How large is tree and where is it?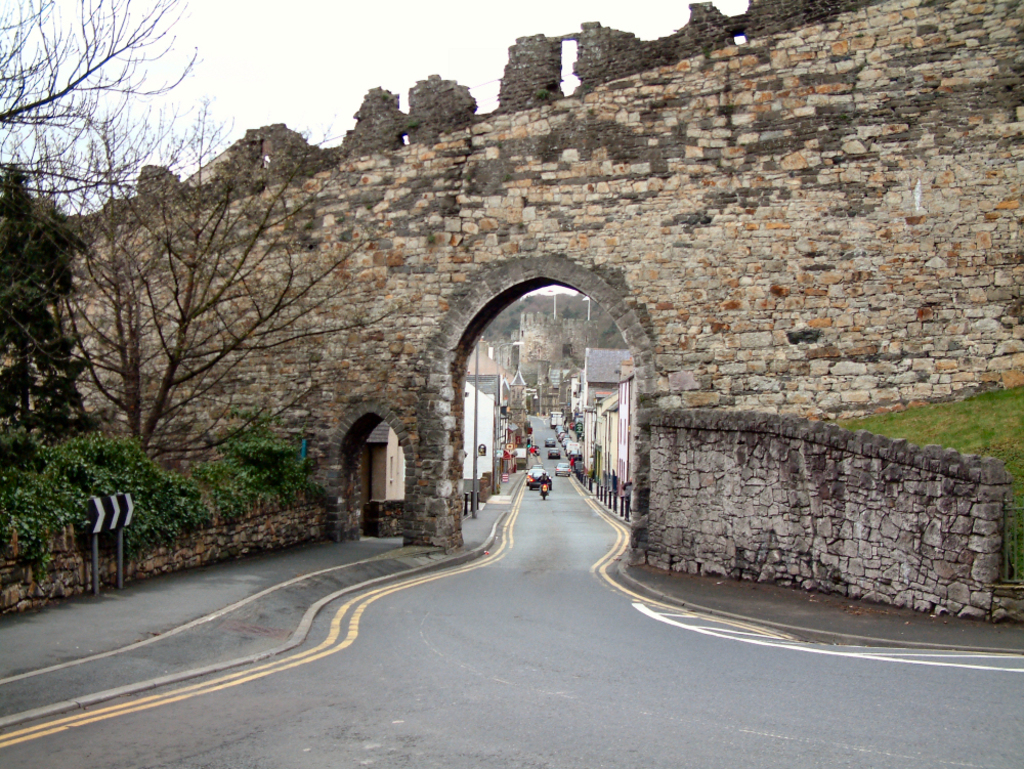
Bounding box: (0,175,99,429).
